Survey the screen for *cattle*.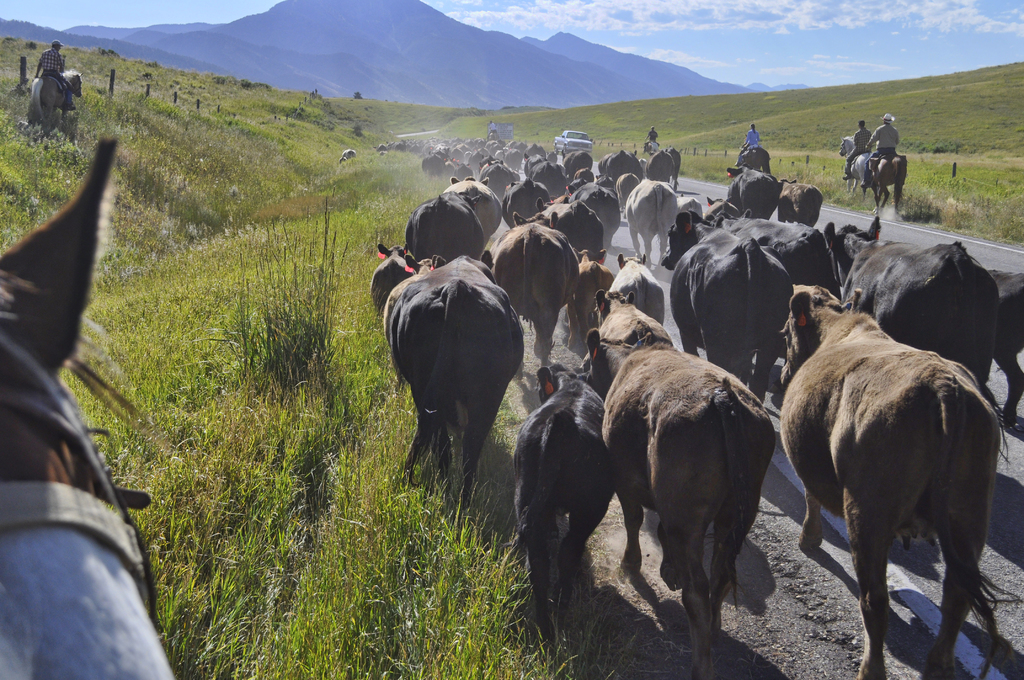
Survey found: [703, 197, 737, 220].
